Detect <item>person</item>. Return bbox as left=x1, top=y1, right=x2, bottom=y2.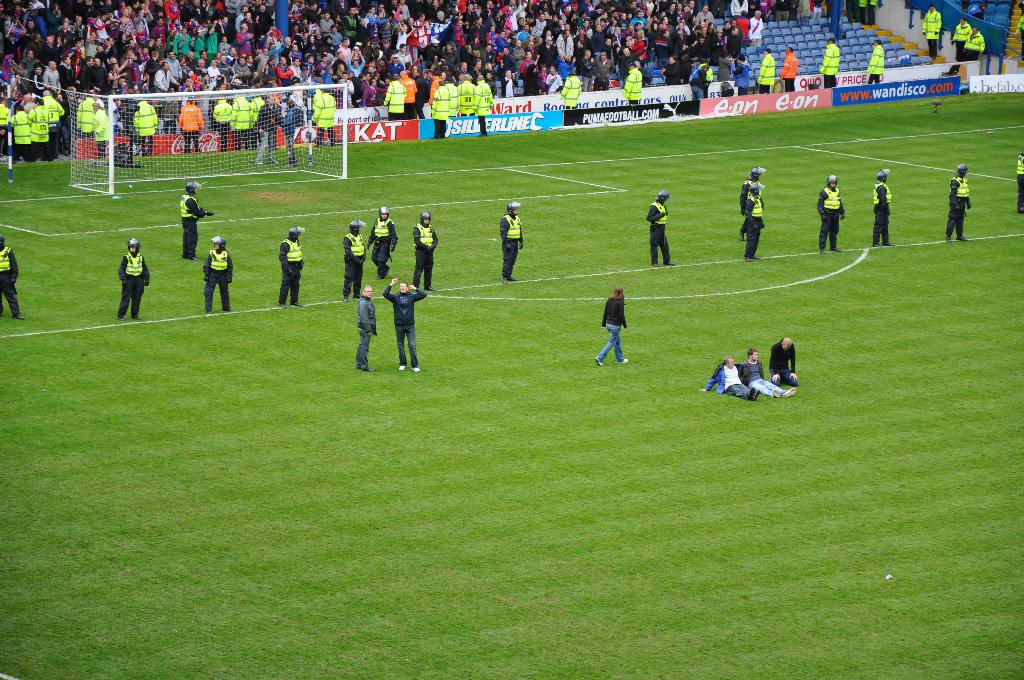
left=782, top=49, right=798, bottom=93.
